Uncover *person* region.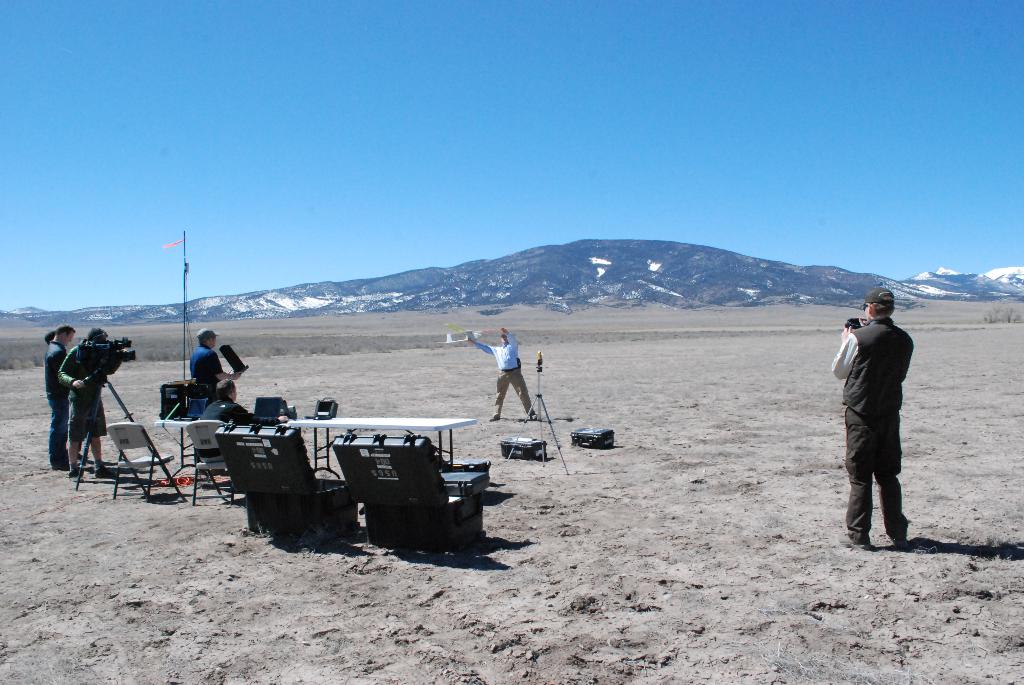
Uncovered: {"x1": 54, "y1": 320, "x2": 122, "y2": 478}.
